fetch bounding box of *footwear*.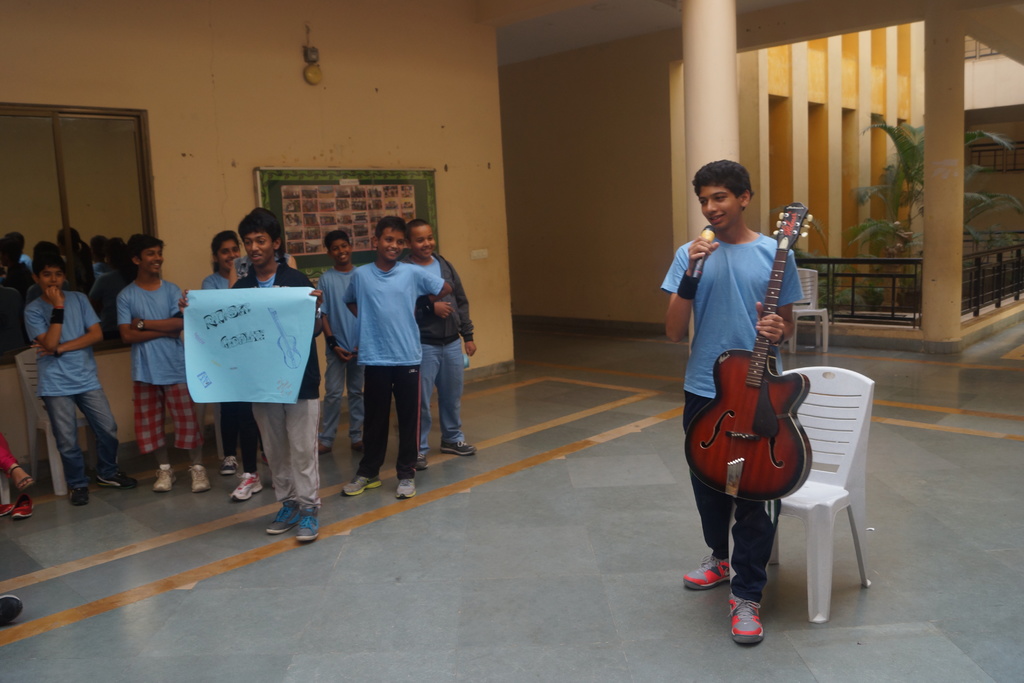
Bbox: [x1=349, y1=441, x2=361, y2=453].
